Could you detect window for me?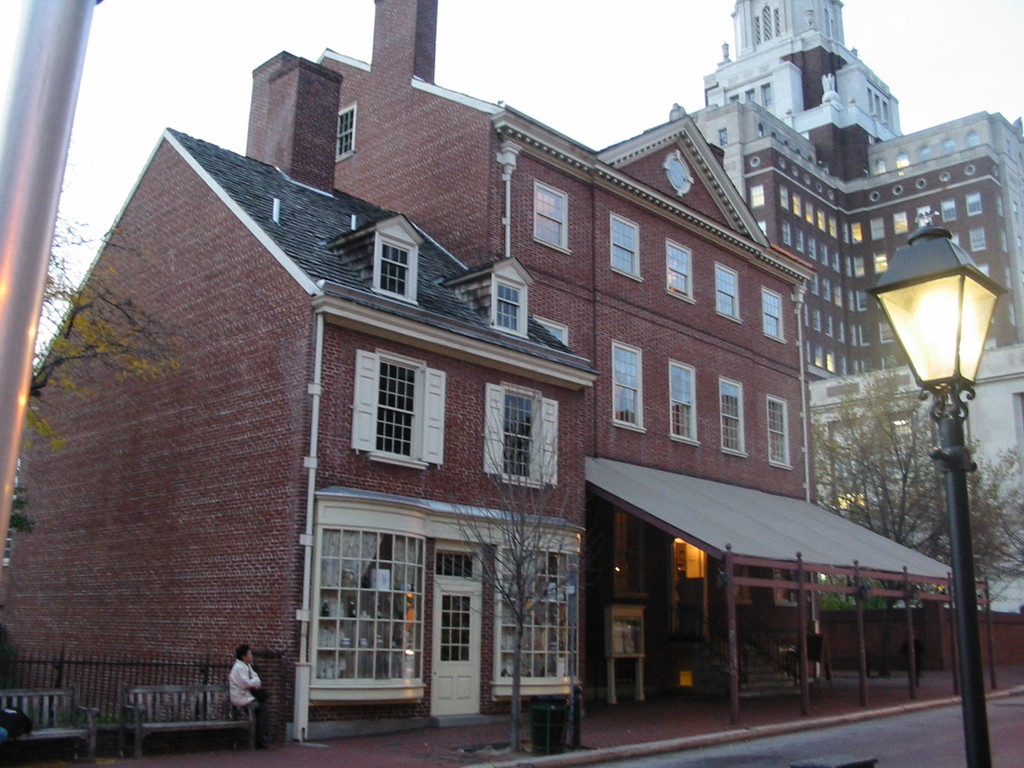
Detection result: (x1=611, y1=212, x2=642, y2=281).
